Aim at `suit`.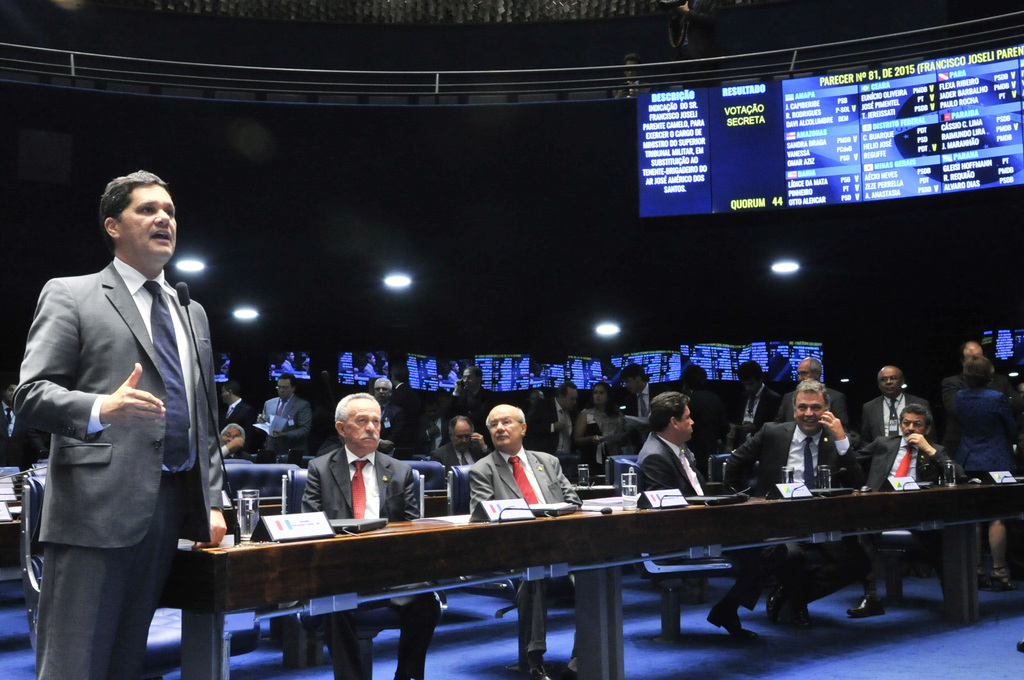
Aimed at <box>938,371,1023,418</box>.
